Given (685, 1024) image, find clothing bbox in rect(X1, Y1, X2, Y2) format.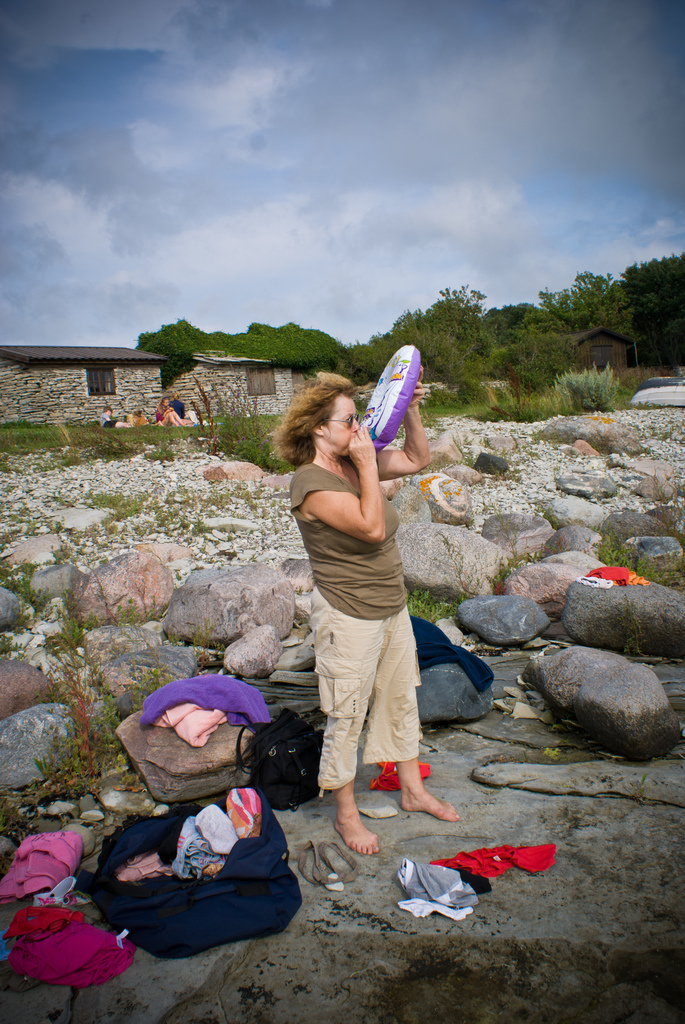
rect(6, 818, 99, 899).
